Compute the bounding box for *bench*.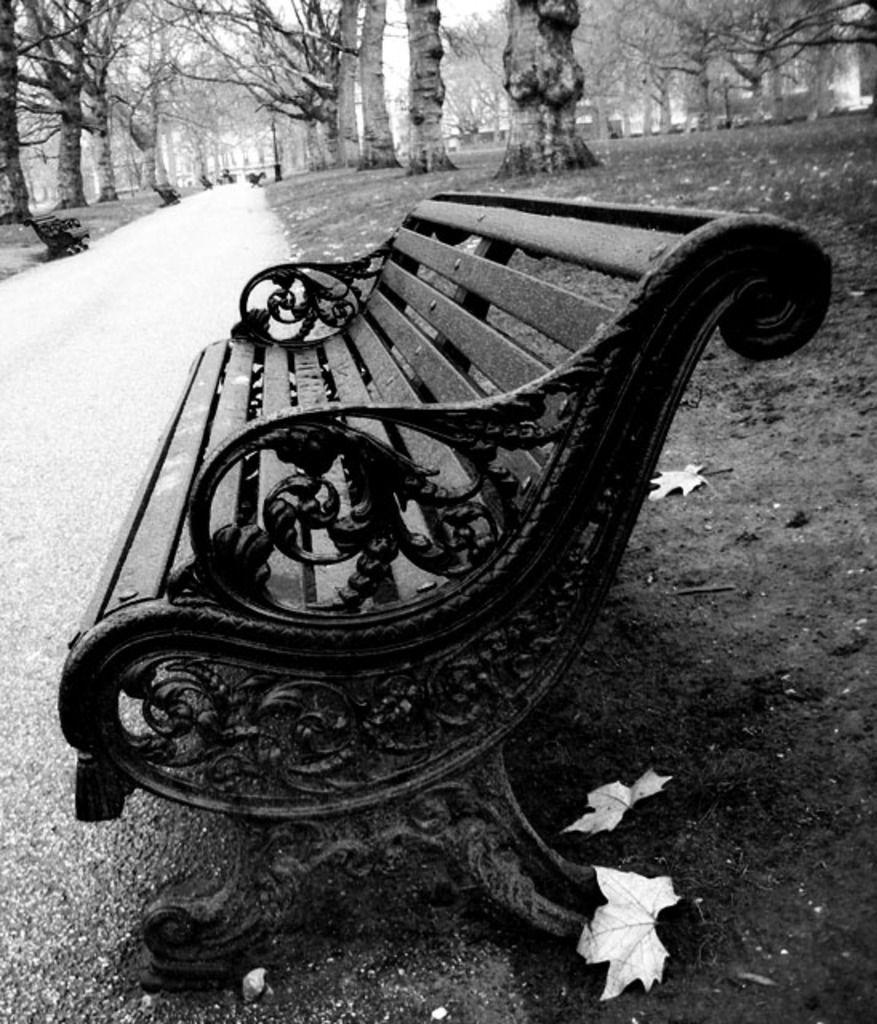
<bbox>154, 179, 182, 208</bbox>.
